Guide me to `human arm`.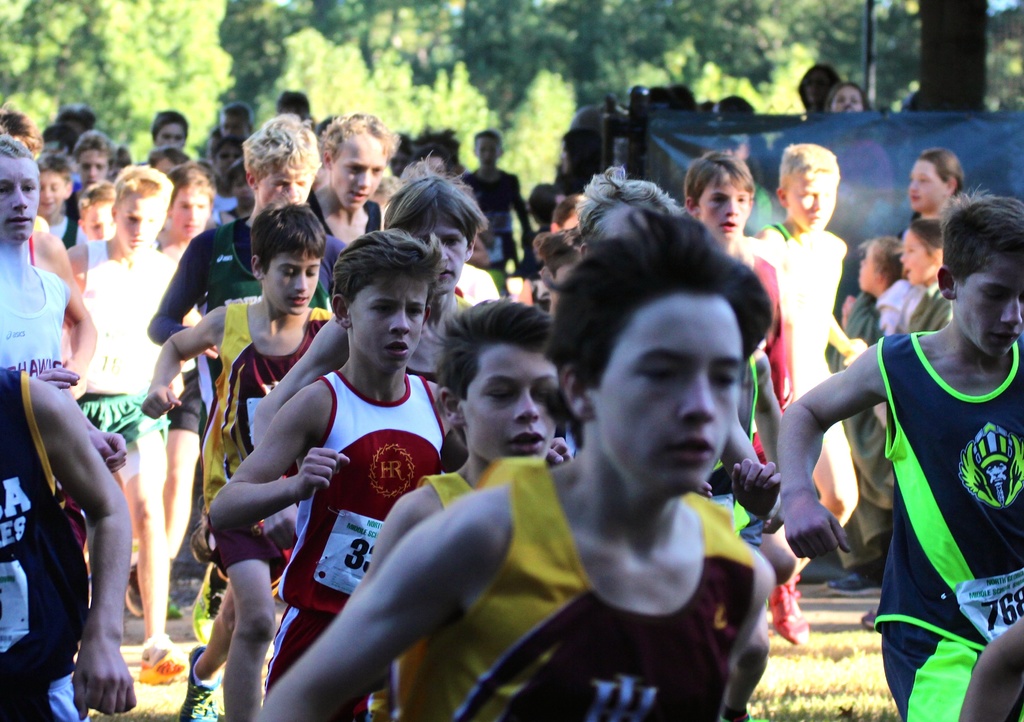
Guidance: (749, 350, 786, 519).
